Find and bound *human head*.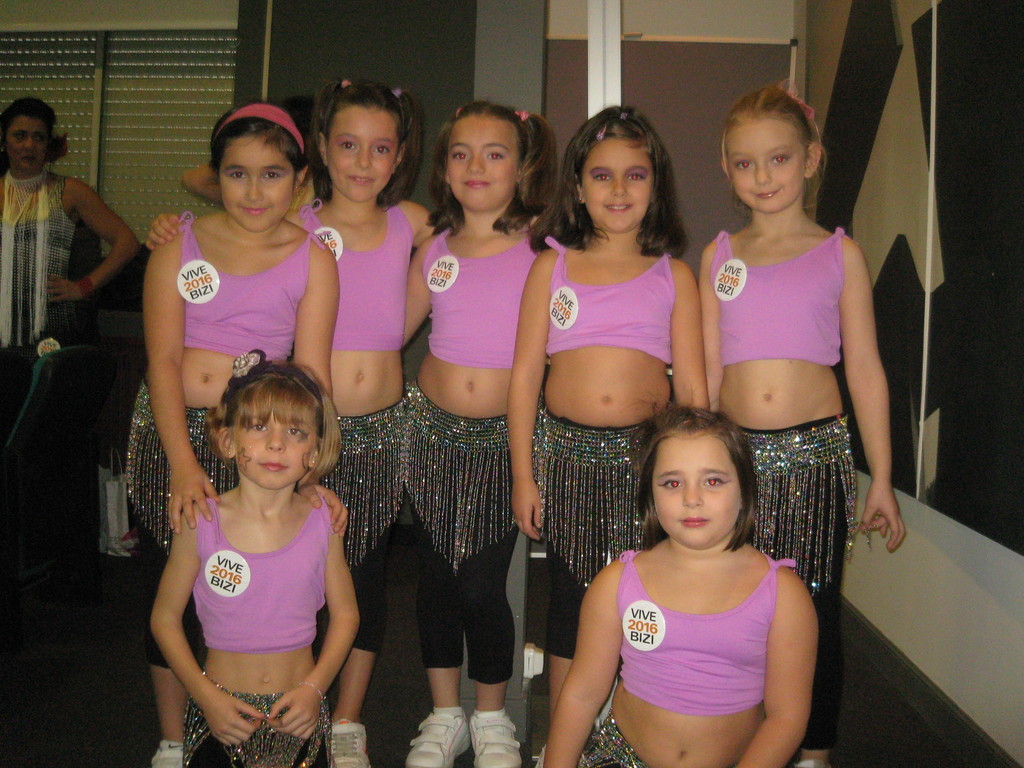
Bound: (568, 109, 667, 230).
